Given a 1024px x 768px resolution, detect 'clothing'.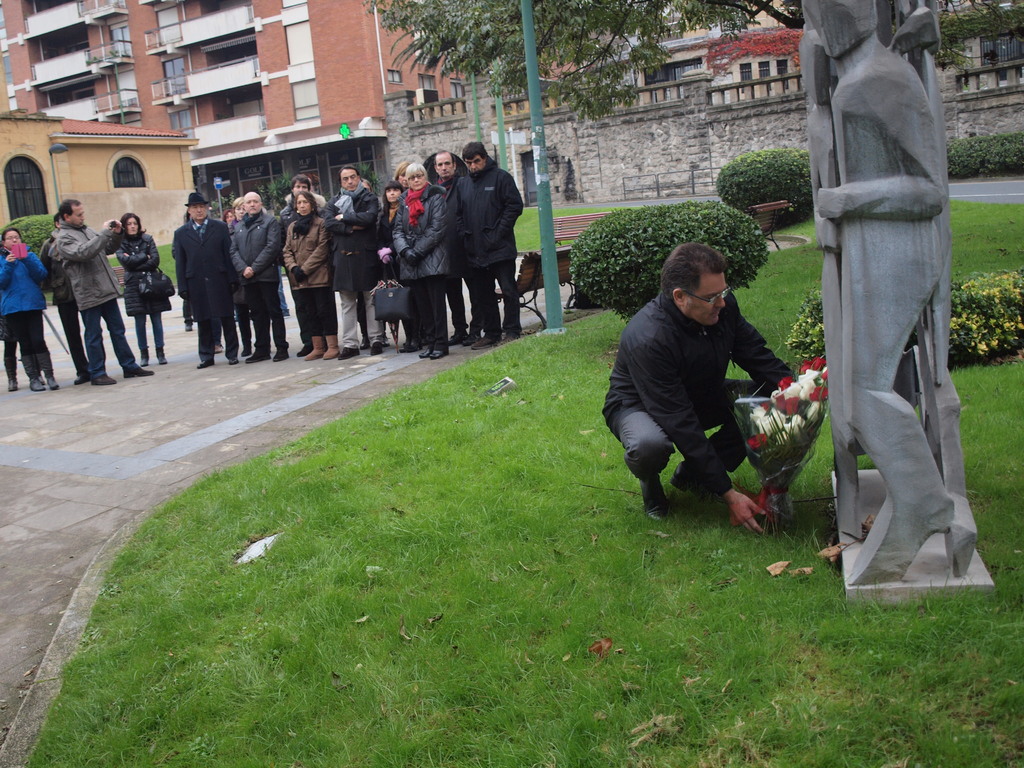
289:205:339:289.
